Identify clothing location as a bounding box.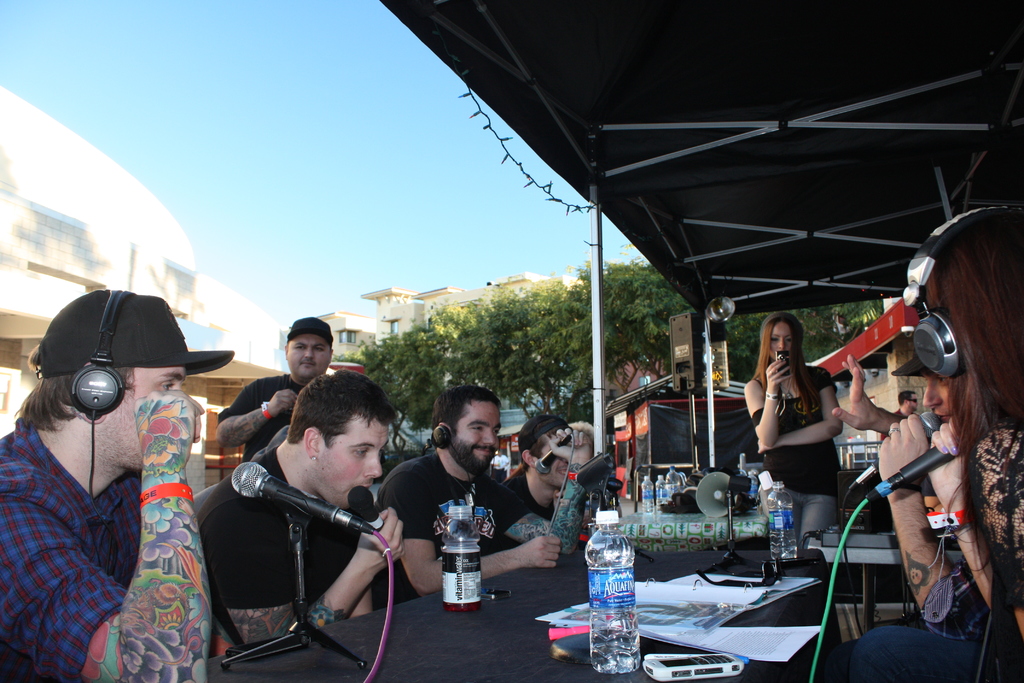
crop(973, 416, 1023, 638).
